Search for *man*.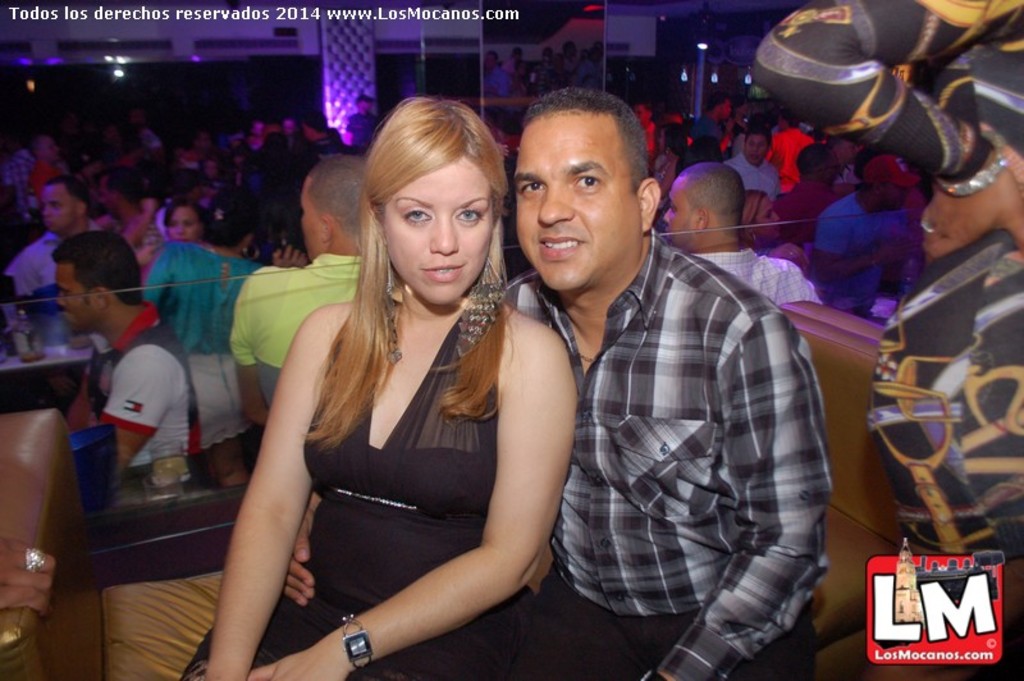
Found at <bbox>659, 163, 820, 307</bbox>.
